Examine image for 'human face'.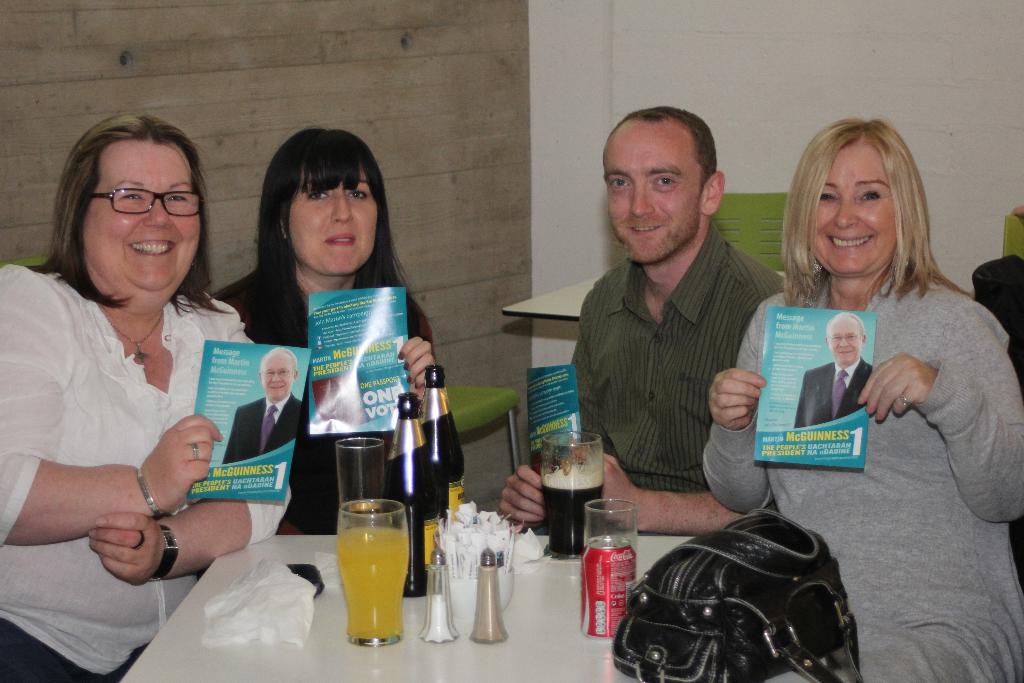
Examination result: box=[814, 138, 900, 274].
